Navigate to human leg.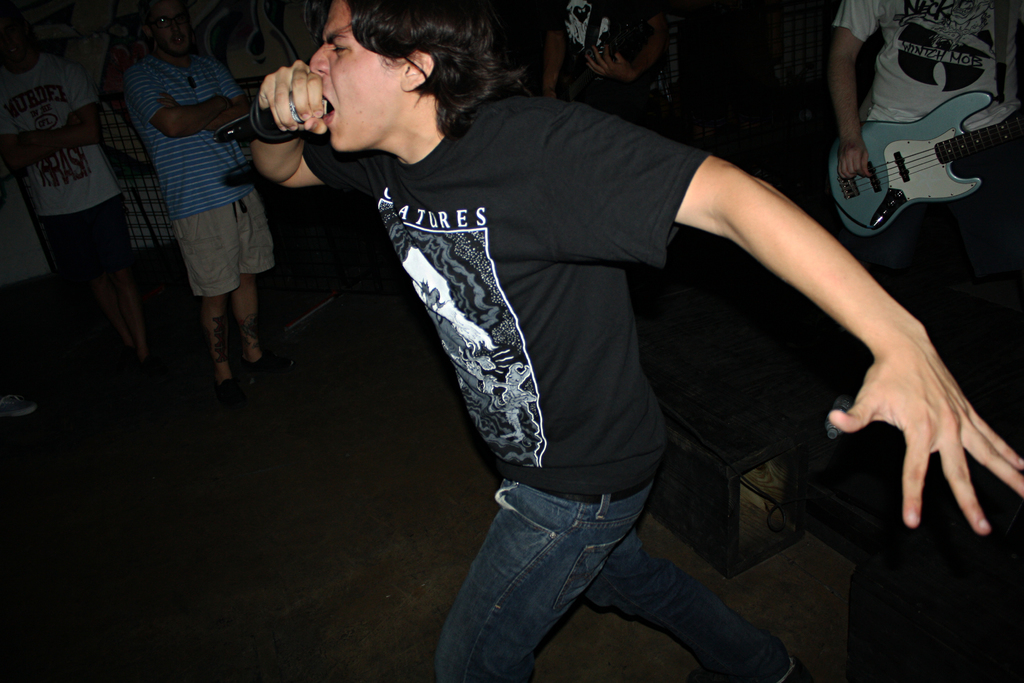
Navigation target: x1=44, y1=216, x2=99, y2=362.
